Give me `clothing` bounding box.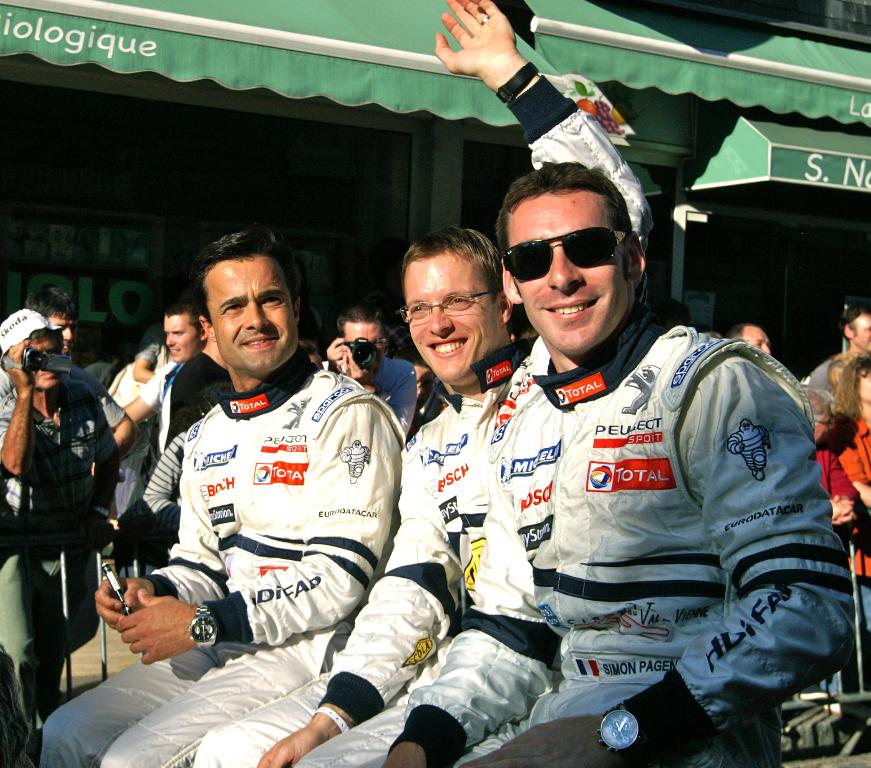
Rect(801, 348, 857, 401).
